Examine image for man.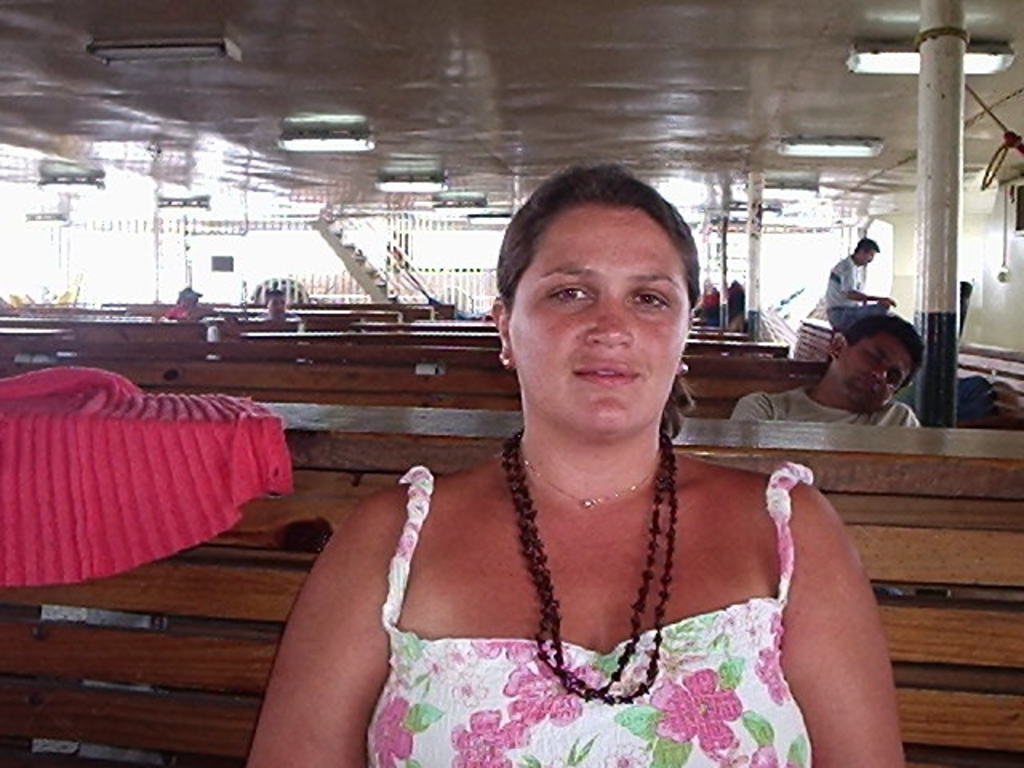
Examination result: box=[826, 234, 902, 326].
